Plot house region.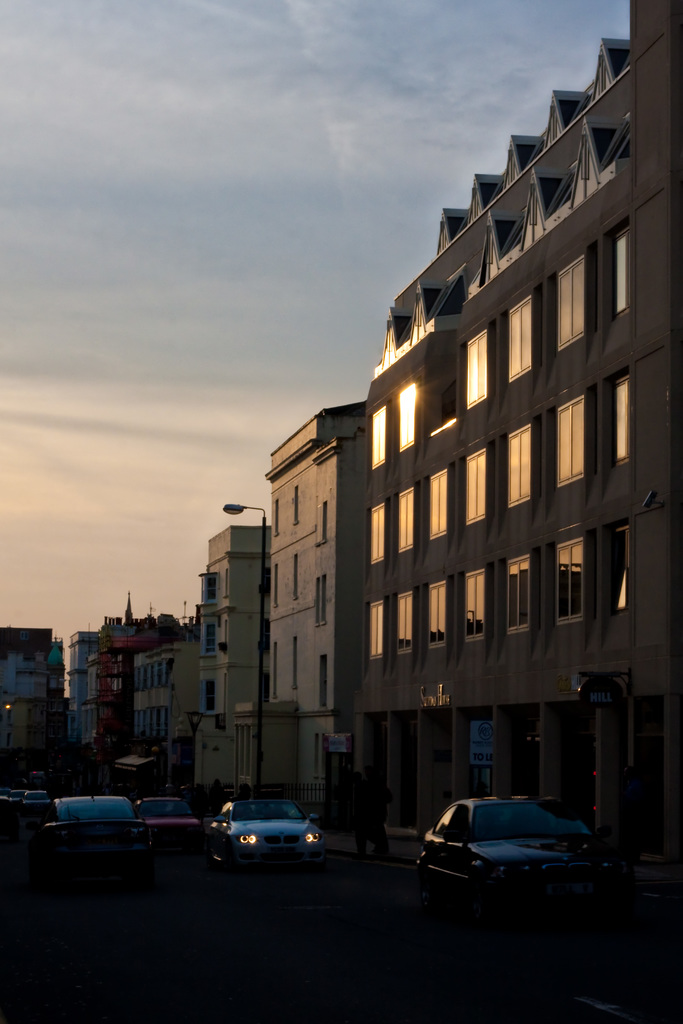
Plotted at {"left": 269, "top": 396, "right": 369, "bottom": 809}.
